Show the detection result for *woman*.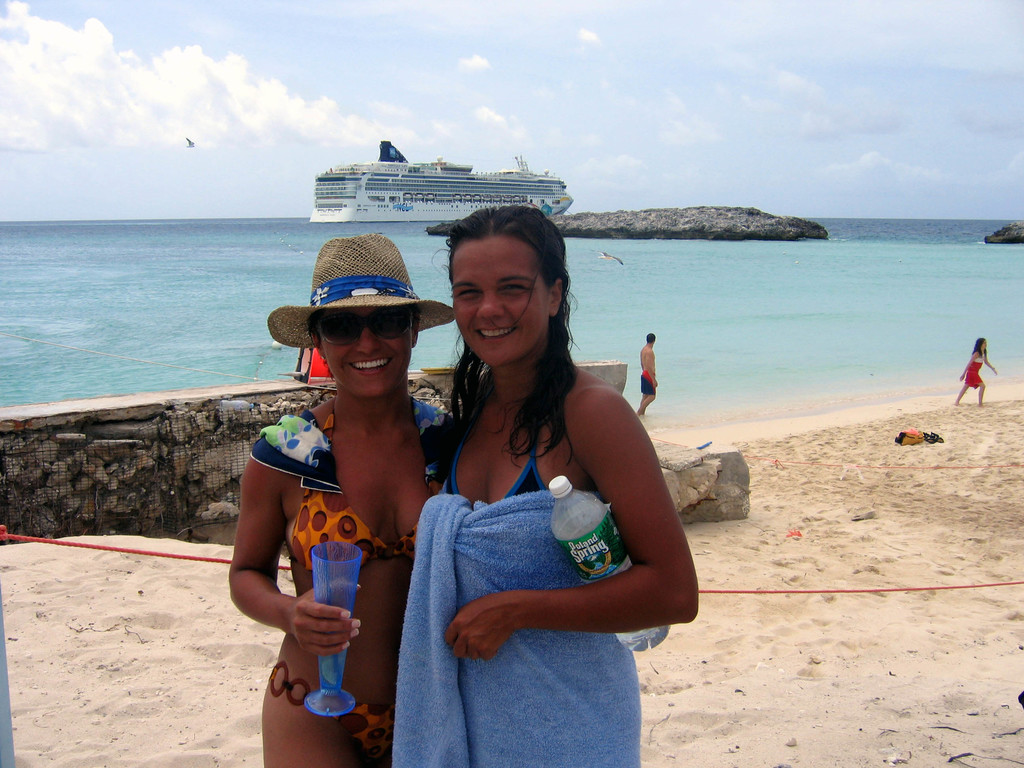
<bbox>396, 205, 675, 755</bbox>.
